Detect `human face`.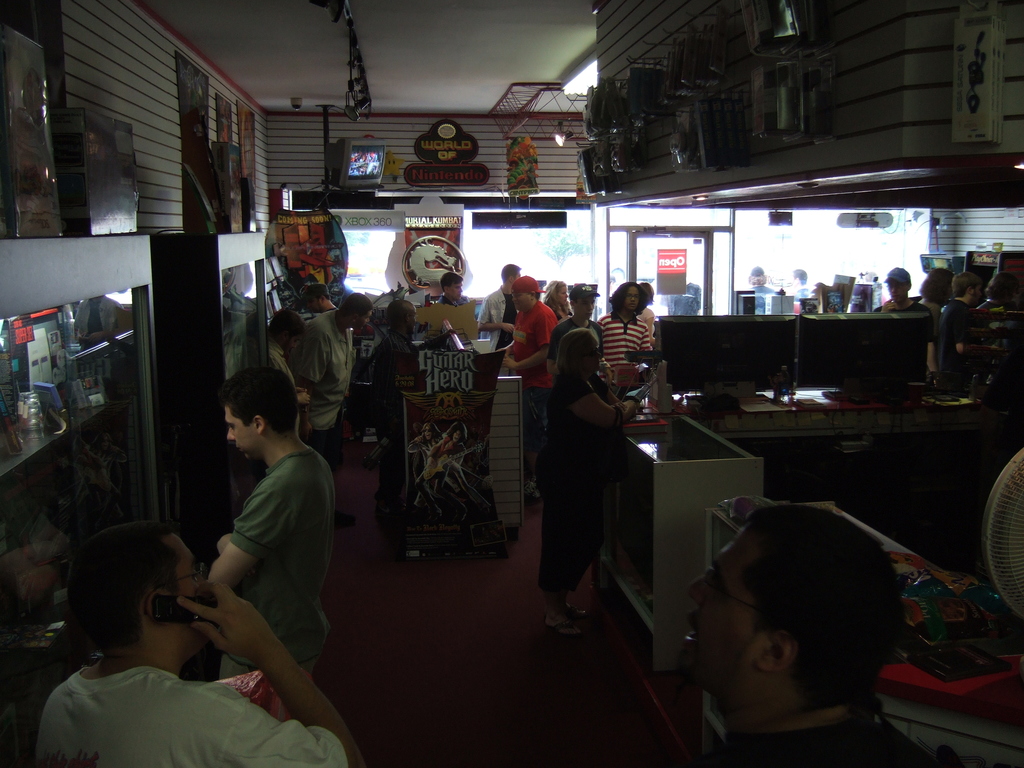
Detected at box(225, 407, 255, 460).
